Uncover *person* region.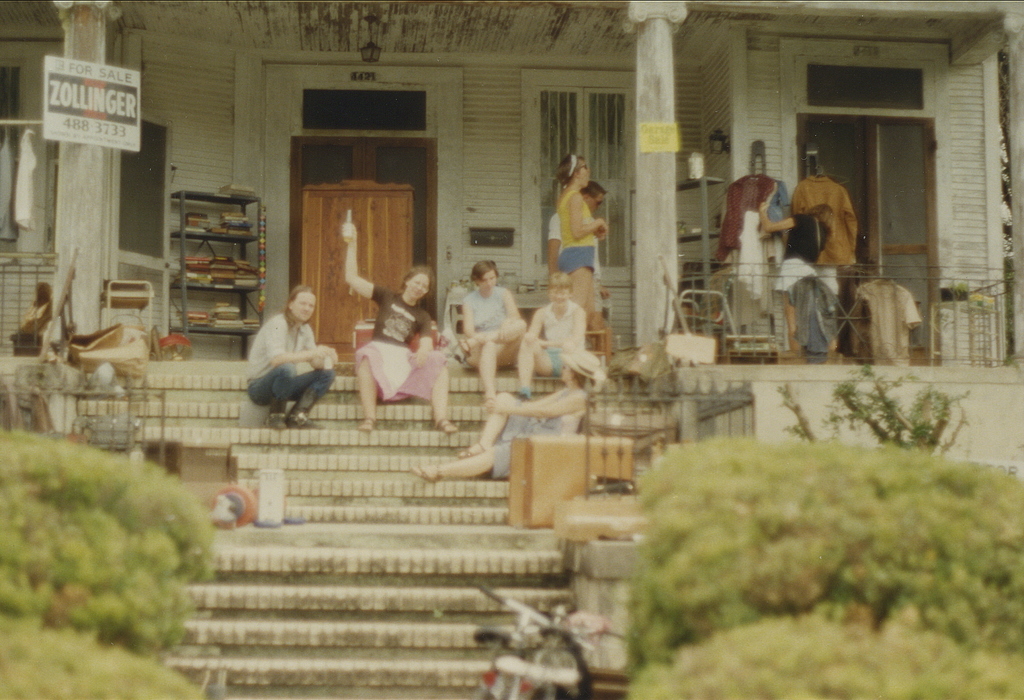
Uncovered: bbox=(449, 256, 534, 395).
